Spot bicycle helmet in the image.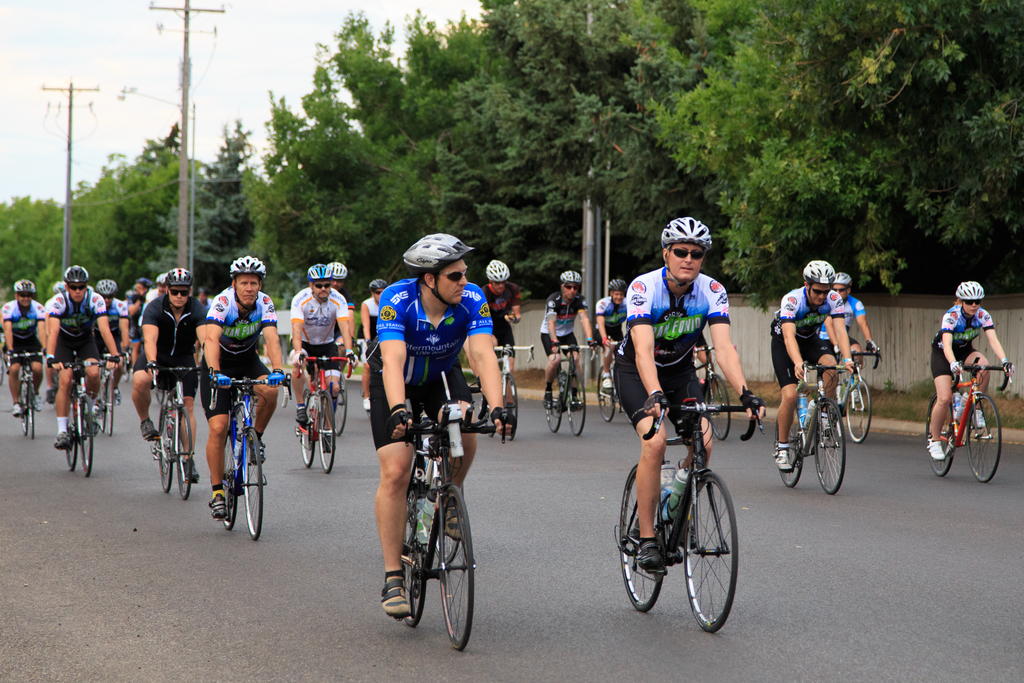
bicycle helmet found at x1=612 y1=281 x2=630 y2=290.
